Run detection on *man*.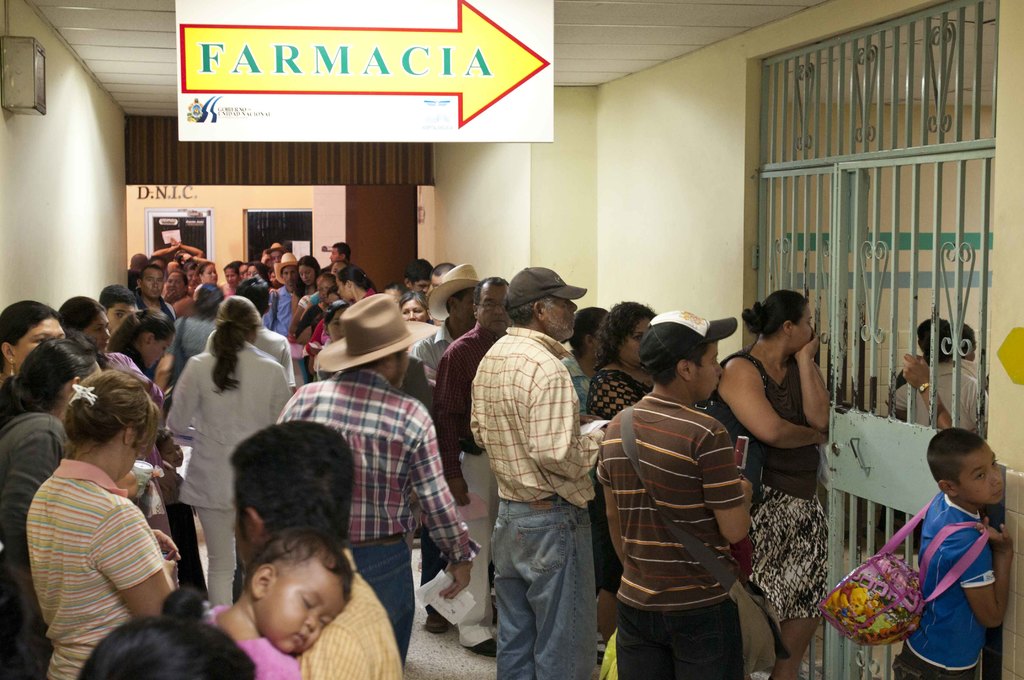
Result: detection(121, 250, 148, 293).
